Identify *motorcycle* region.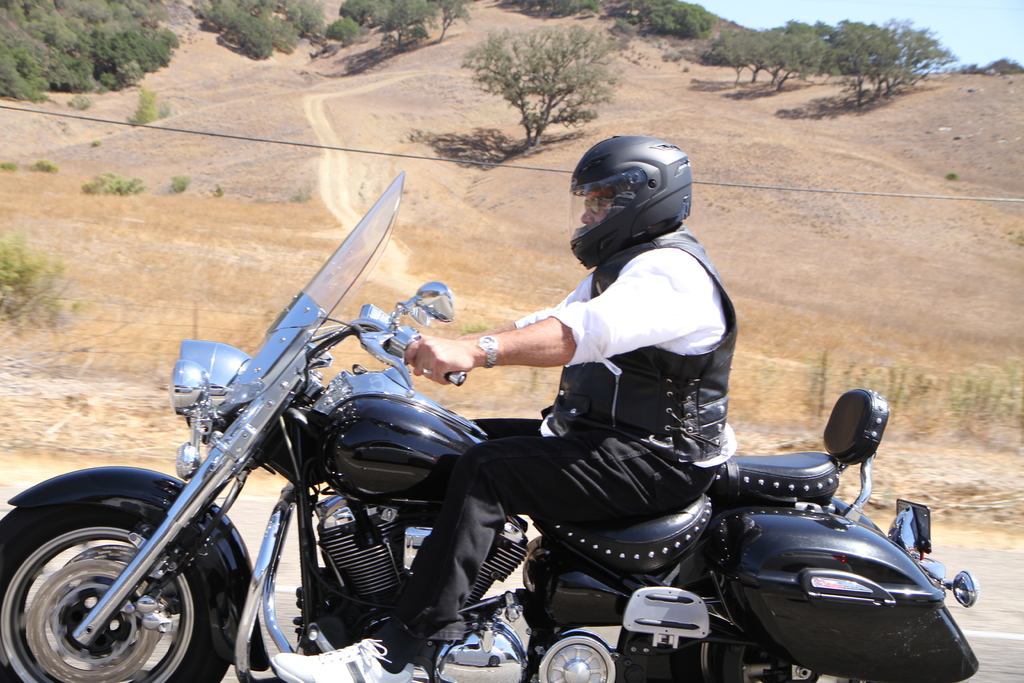
Region: region(10, 202, 949, 682).
